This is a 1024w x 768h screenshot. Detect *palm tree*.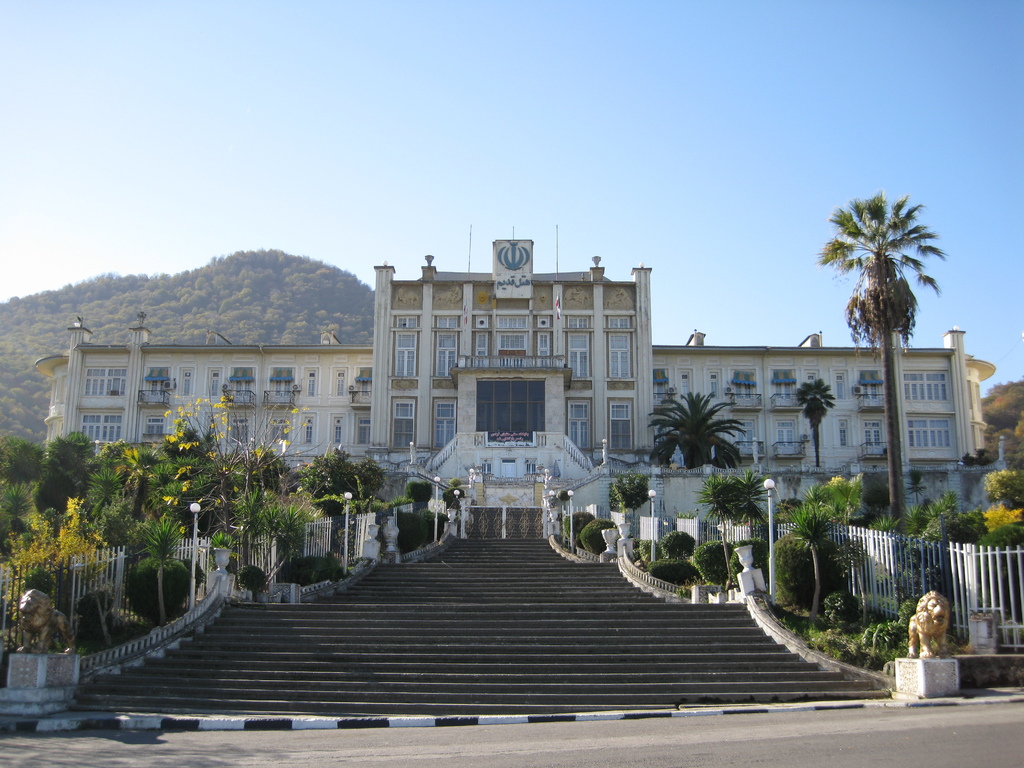
bbox(352, 454, 396, 538).
